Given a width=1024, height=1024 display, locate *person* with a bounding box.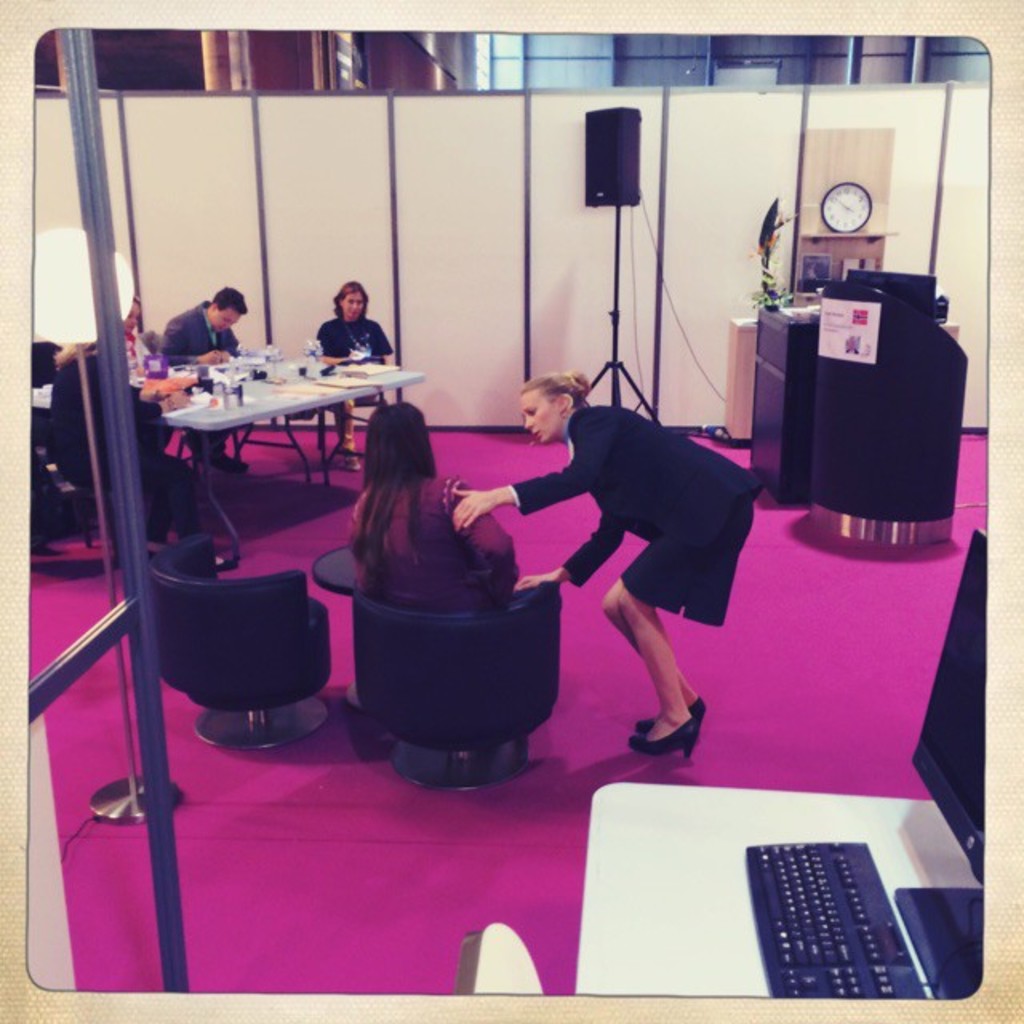
Located: (x1=346, y1=390, x2=531, y2=619).
